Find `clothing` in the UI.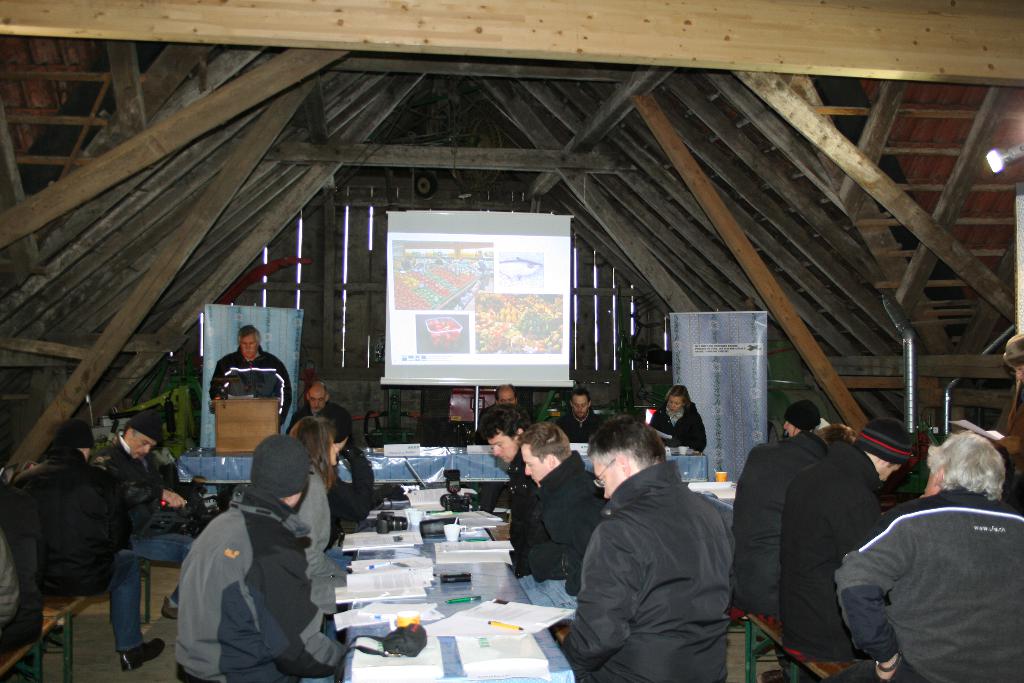
UI element at l=776, t=441, r=876, b=657.
